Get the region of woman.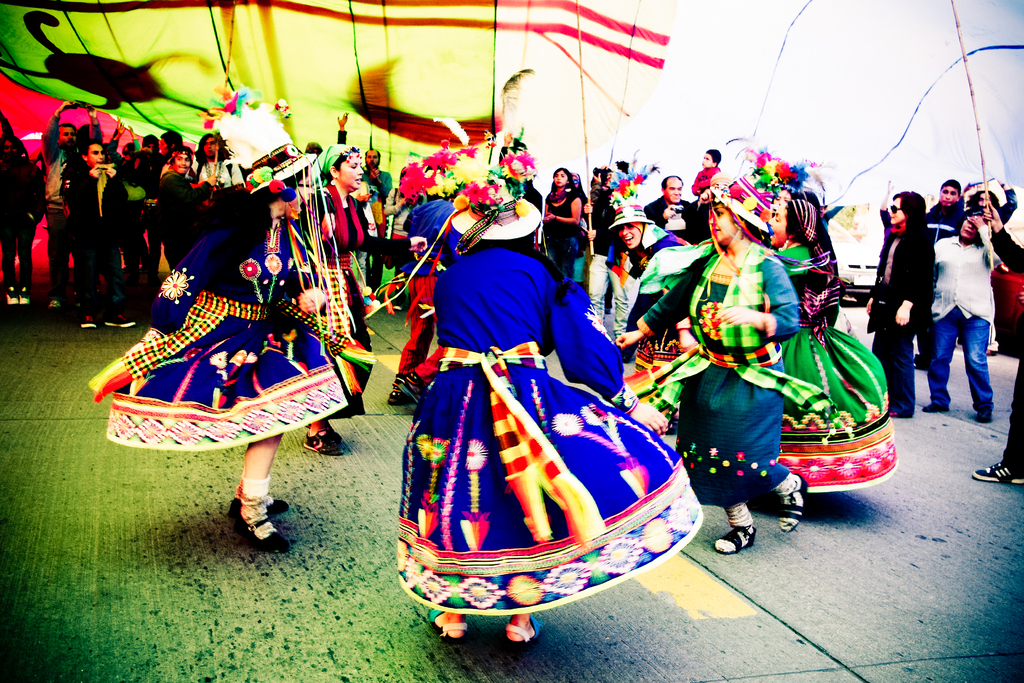
{"x1": 768, "y1": 200, "x2": 897, "y2": 494}.
